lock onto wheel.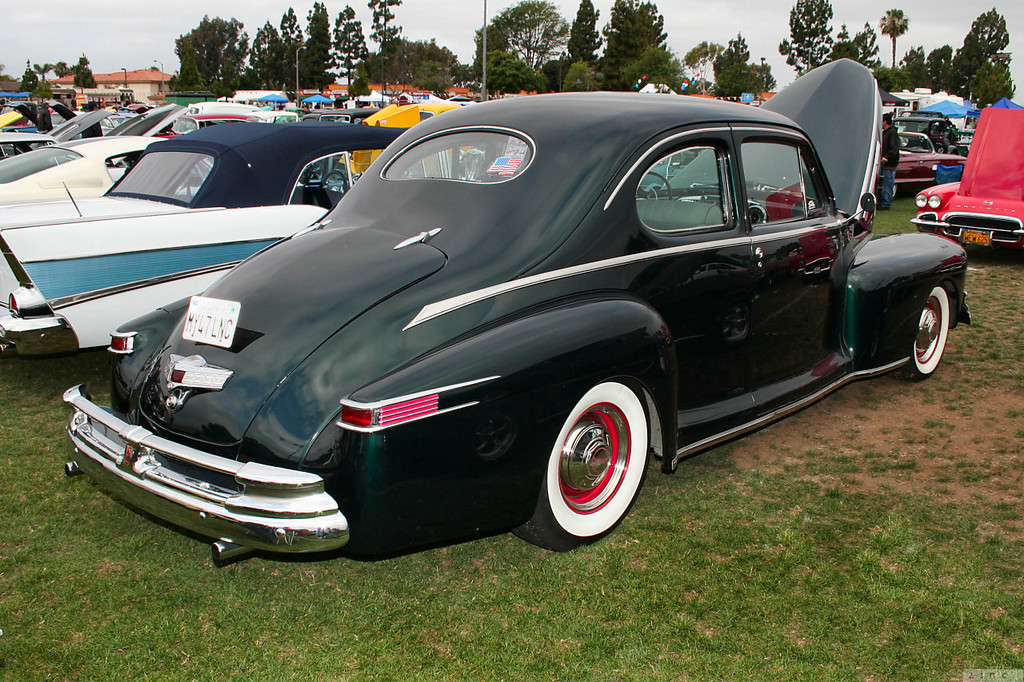
Locked: rect(542, 385, 655, 535).
